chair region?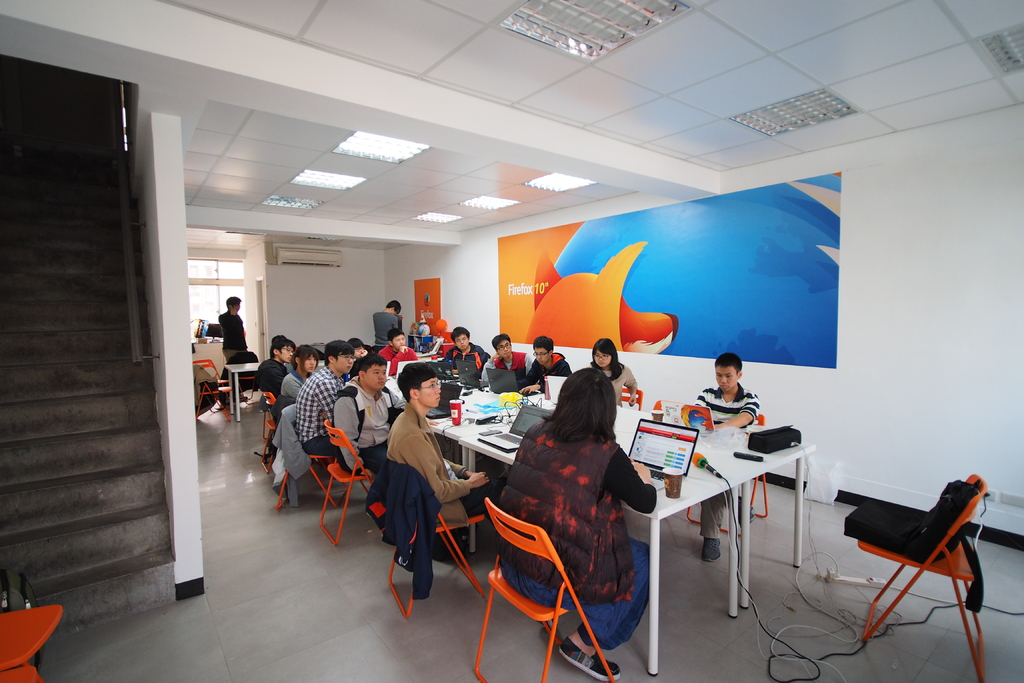
pyautogui.locateOnScreen(843, 465, 1016, 664)
